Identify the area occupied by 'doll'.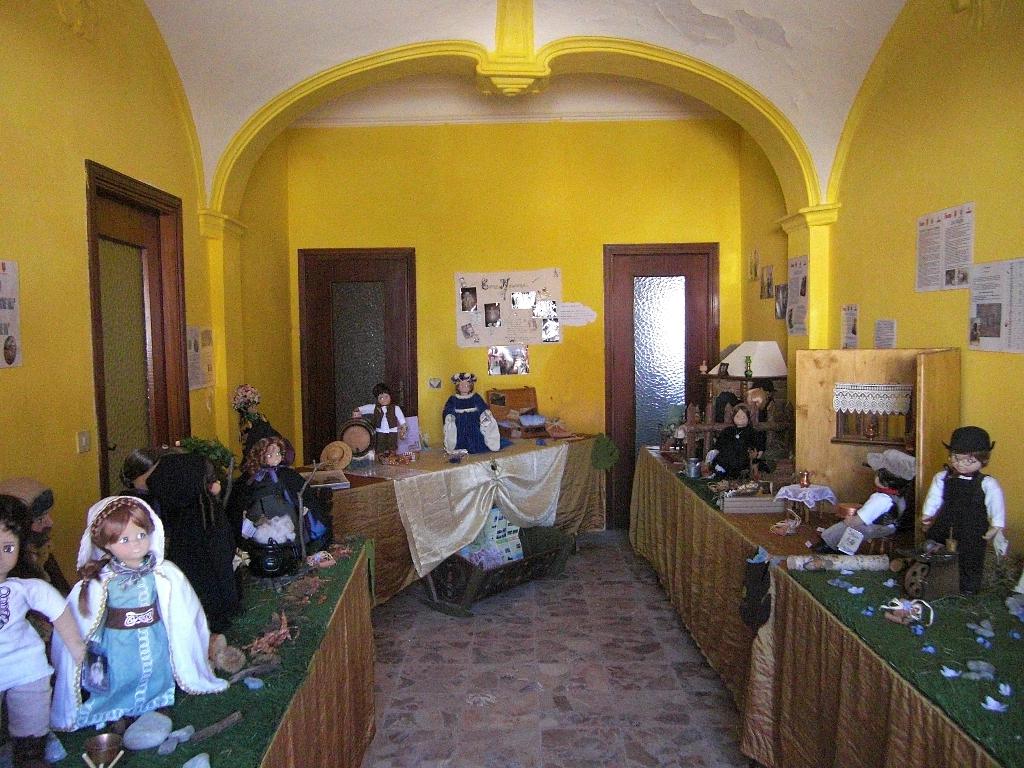
Area: region(143, 449, 237, 643).
